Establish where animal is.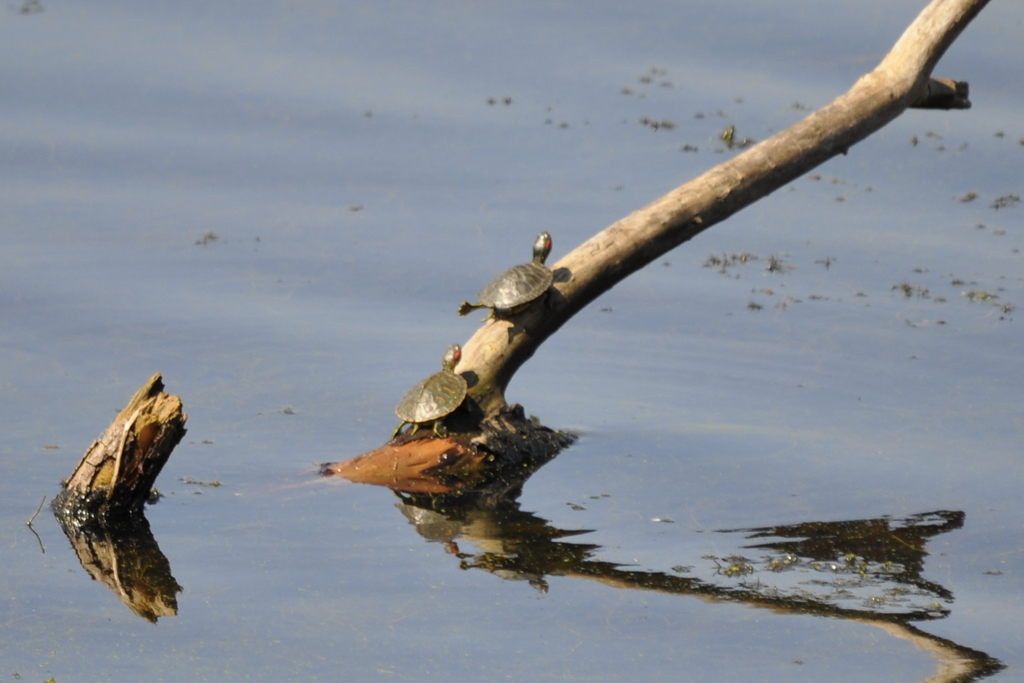
Established at bbox=[394, 347, 468, 431].
